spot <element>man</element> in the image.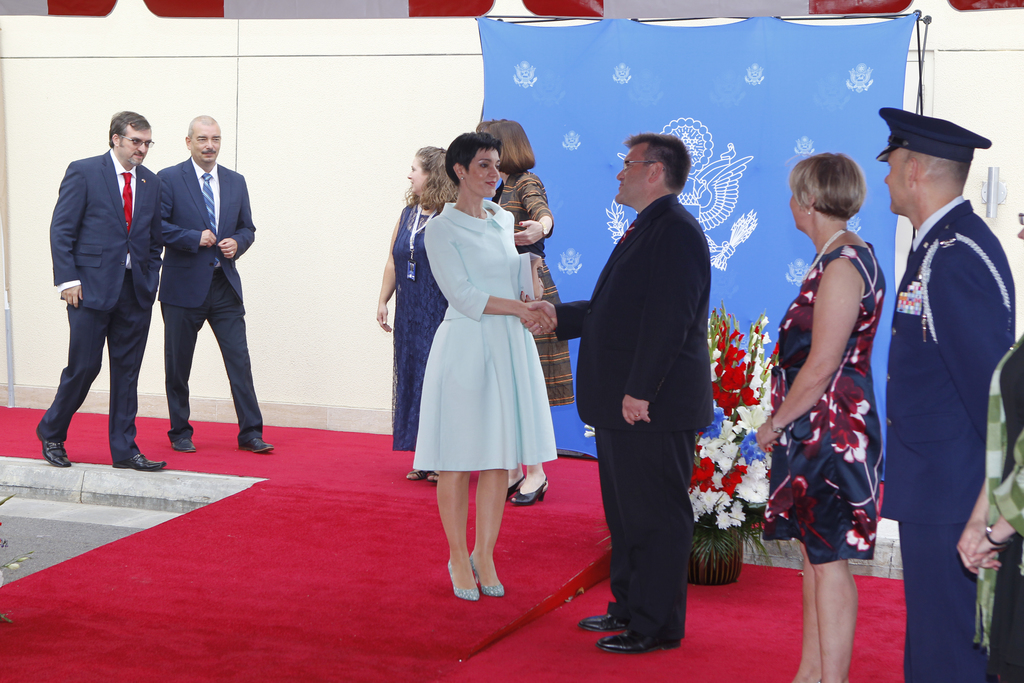
<element>man</element> found at [578, 109, 737, 639].
